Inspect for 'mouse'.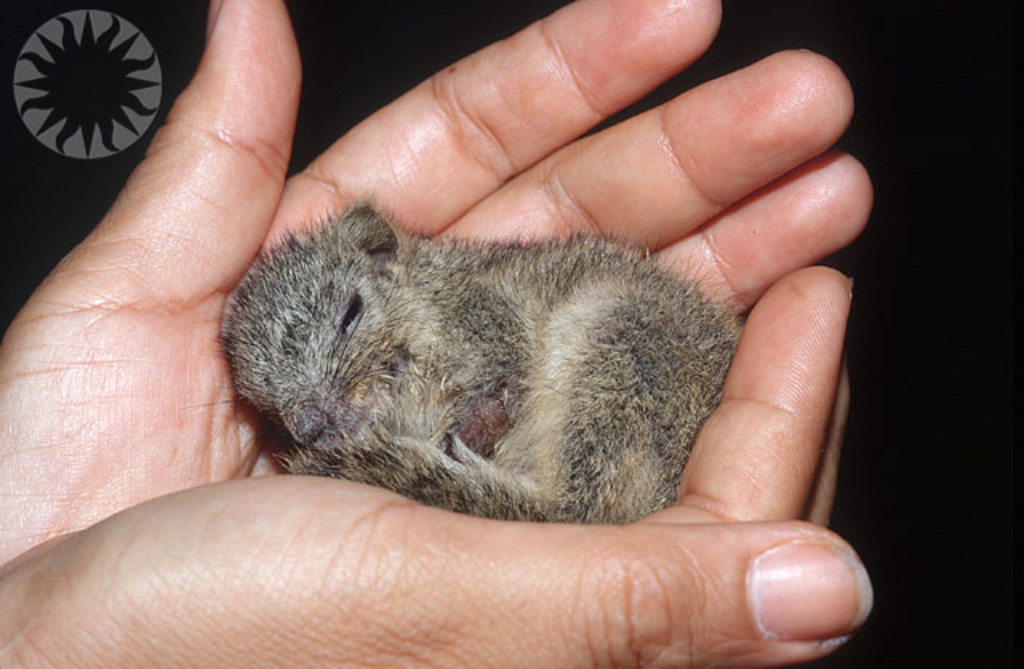
Inspection: 213/184/810/519.
